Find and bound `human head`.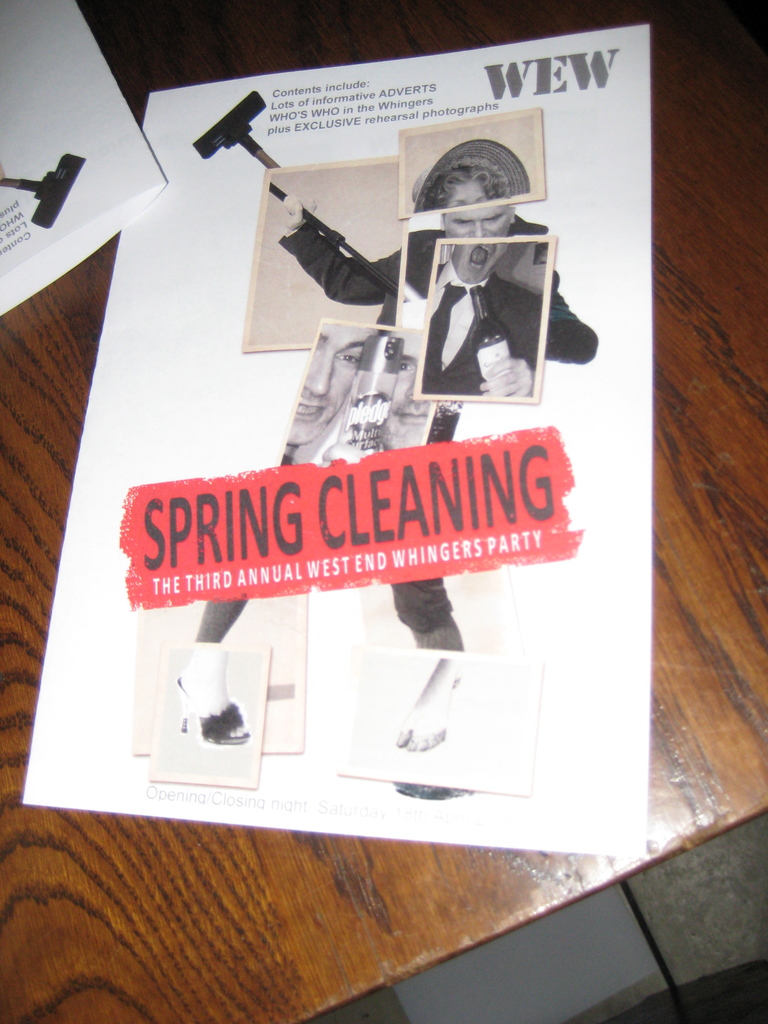
Bound: box(294, 325, 380, 444).
